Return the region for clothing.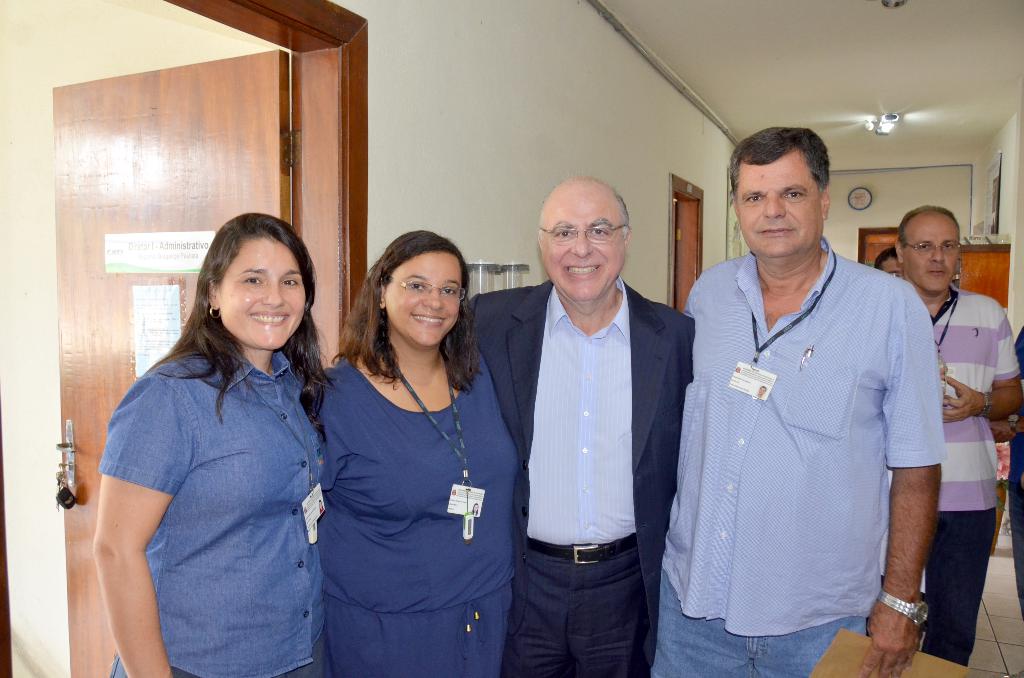
104 344 325 666.
